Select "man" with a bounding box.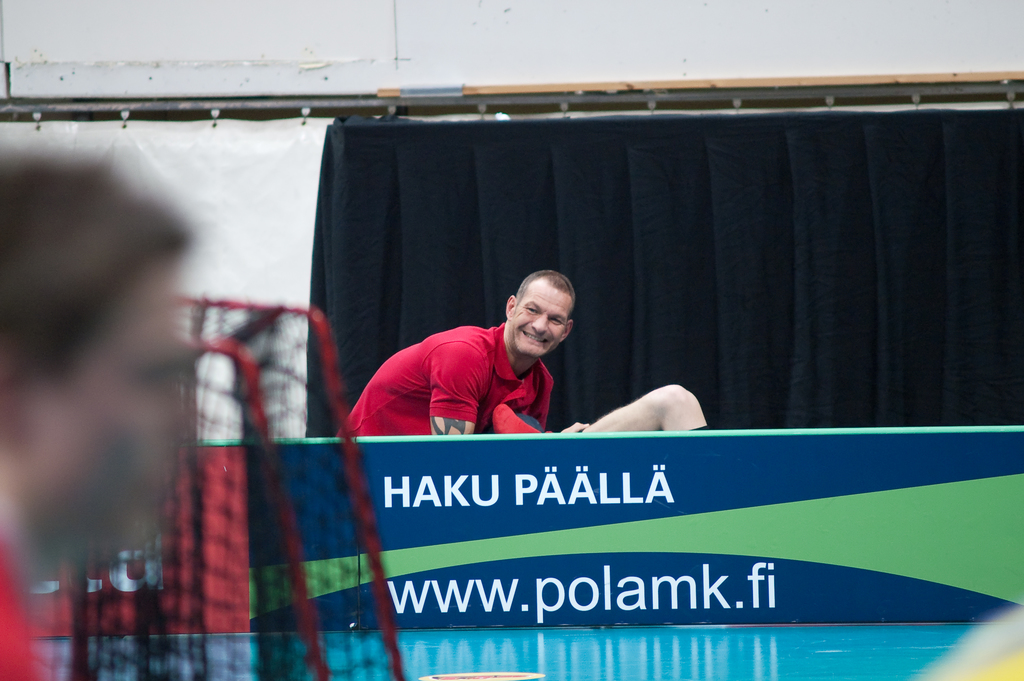
BBox(335, 267, 572, 435).
